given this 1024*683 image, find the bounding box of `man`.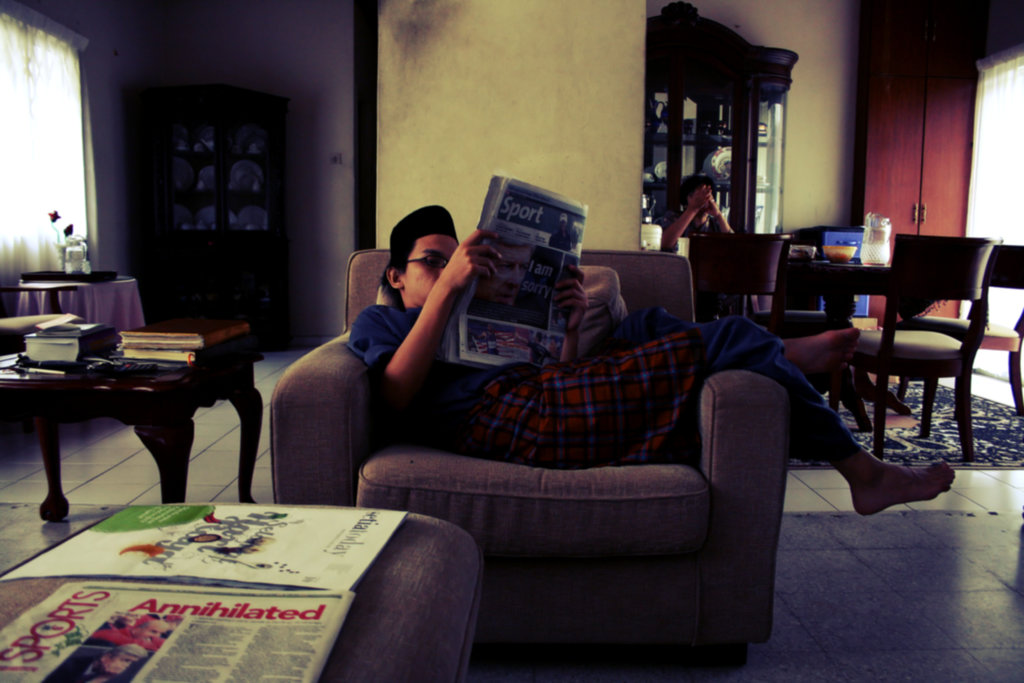
351,206,957,518.
